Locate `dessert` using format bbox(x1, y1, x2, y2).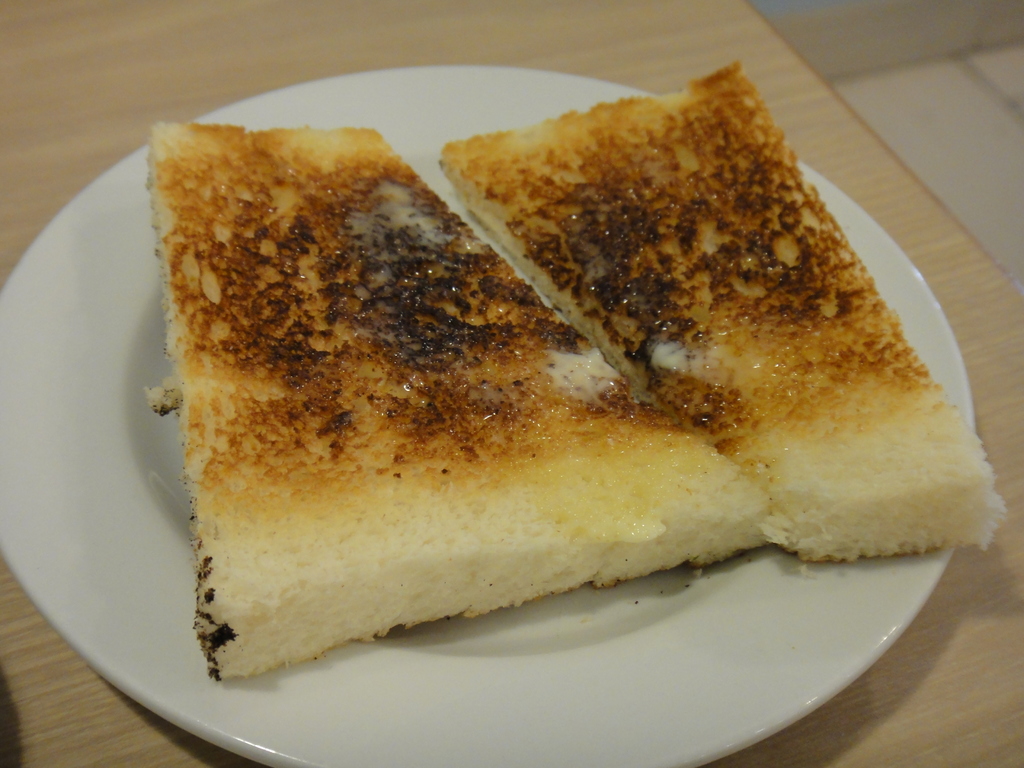
bbox(151, 60, 1004, 682).
